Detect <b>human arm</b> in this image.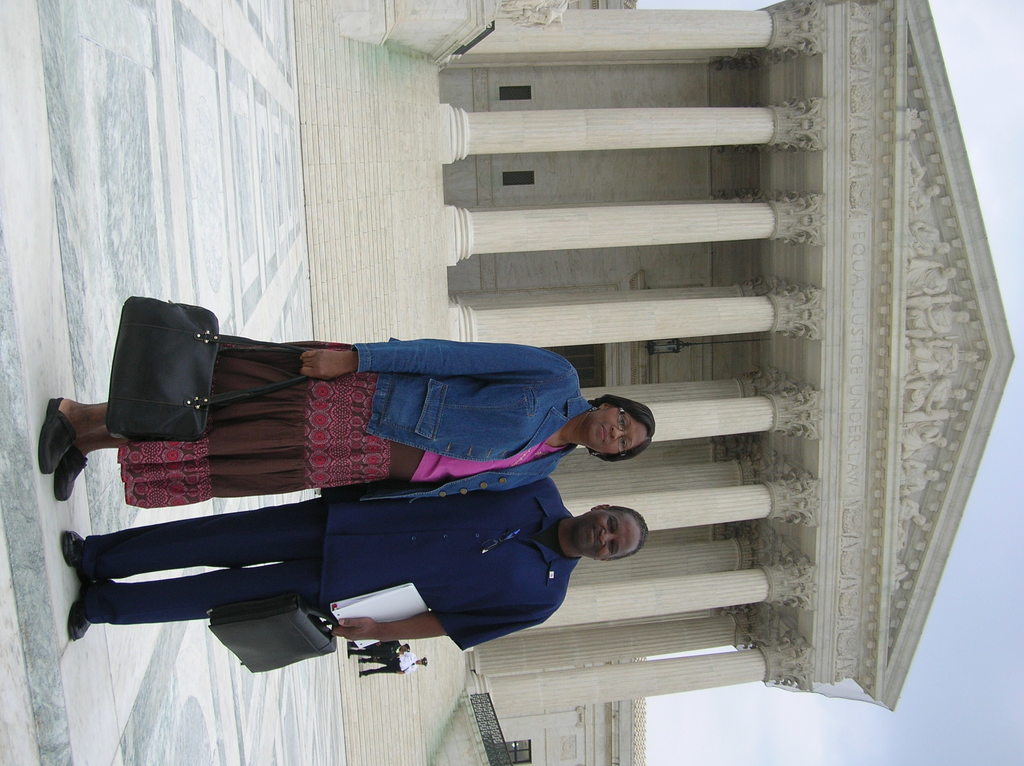
Detection: detection(310, 598, 555, 656).
